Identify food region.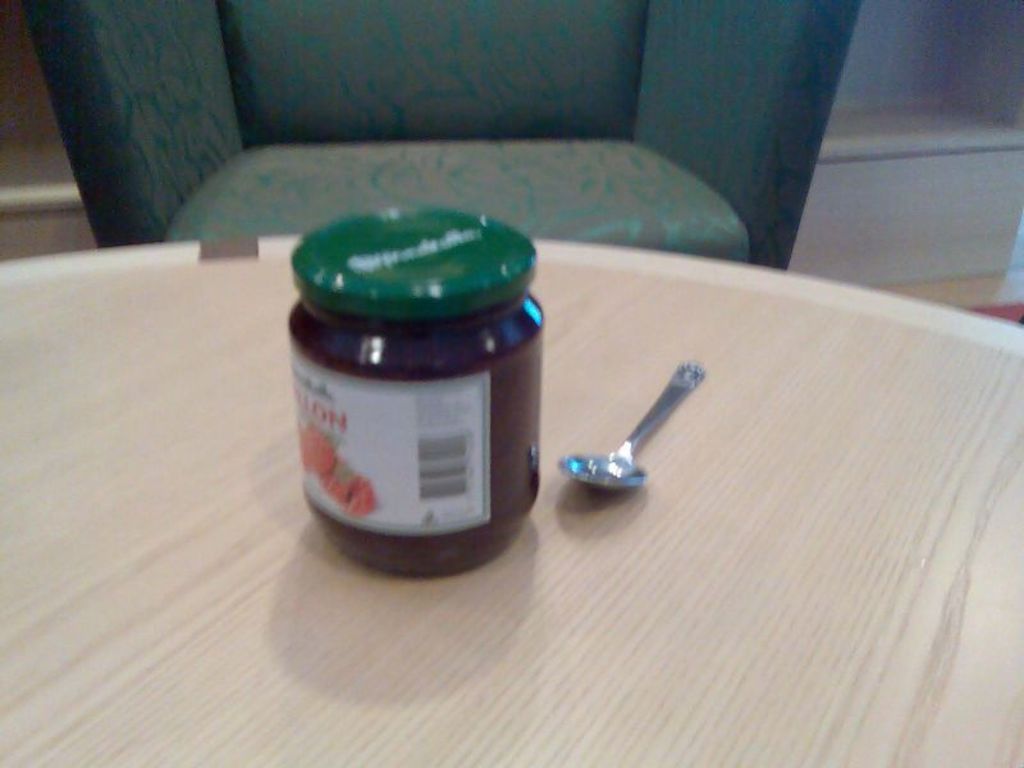
Region: [271, 216, 531, 531].
